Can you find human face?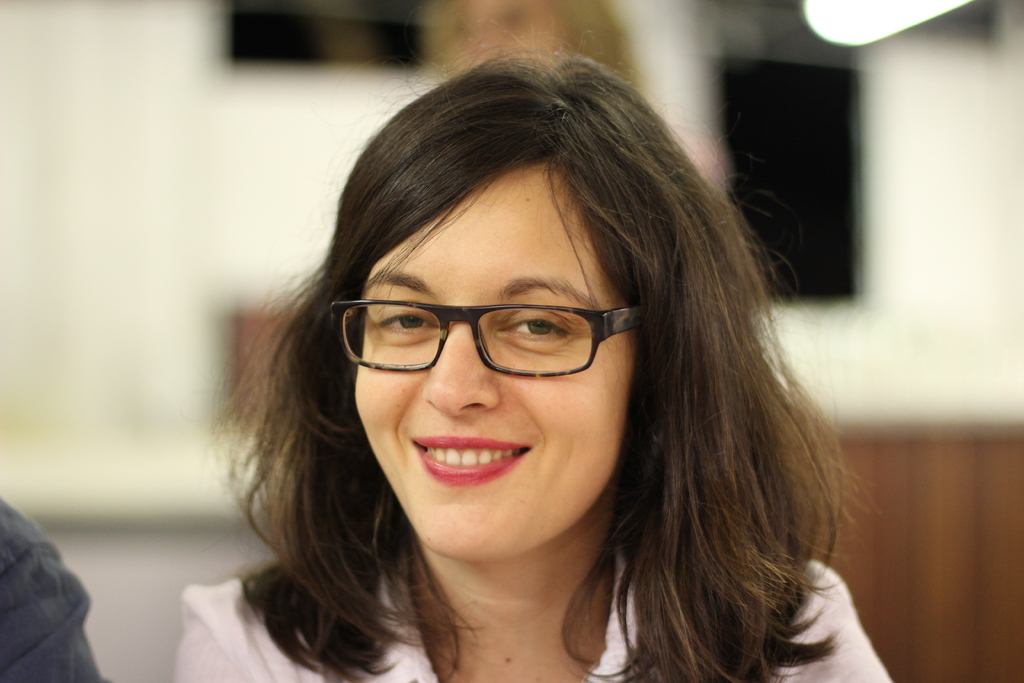
Yes, bounding box: (x1=337, y1=158, x2=659, y2=556).
